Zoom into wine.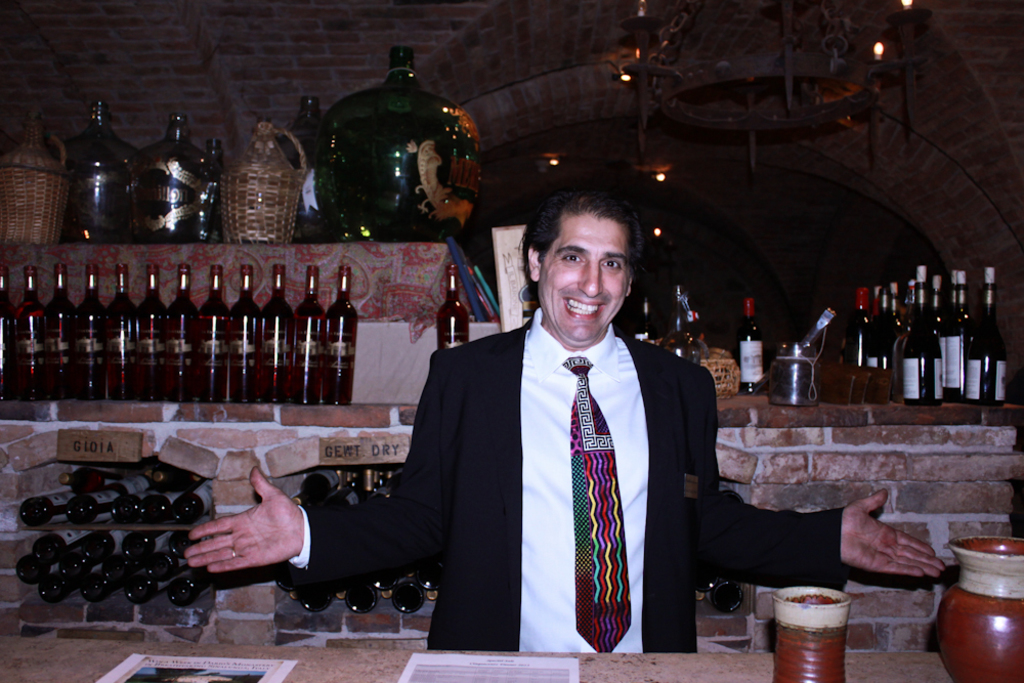
Zoom target: select_region(262, 267, 295, 407).
